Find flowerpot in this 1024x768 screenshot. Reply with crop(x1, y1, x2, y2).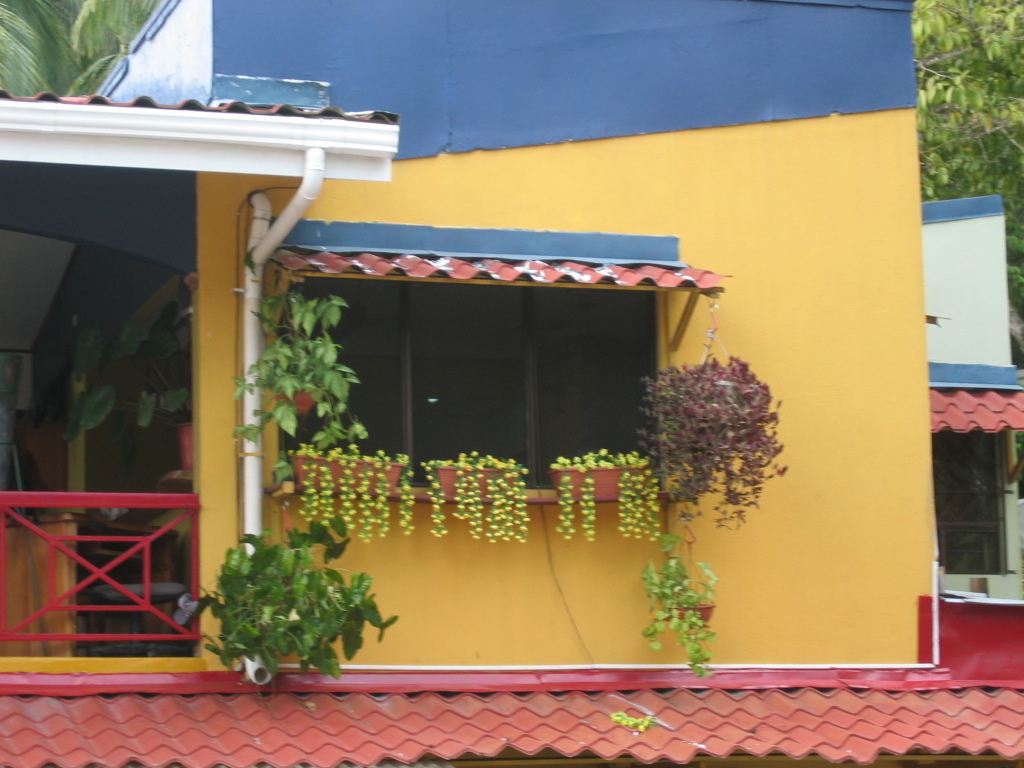
crop(292, 454, 403, 494).
